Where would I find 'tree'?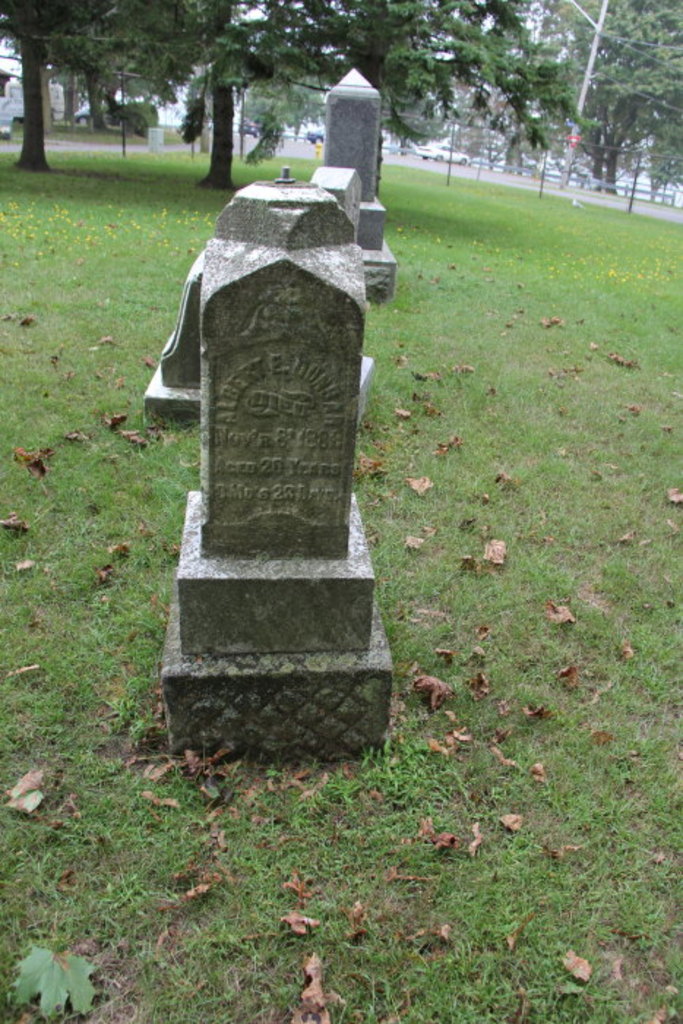
At select_region(0, 0, 235, 176).
